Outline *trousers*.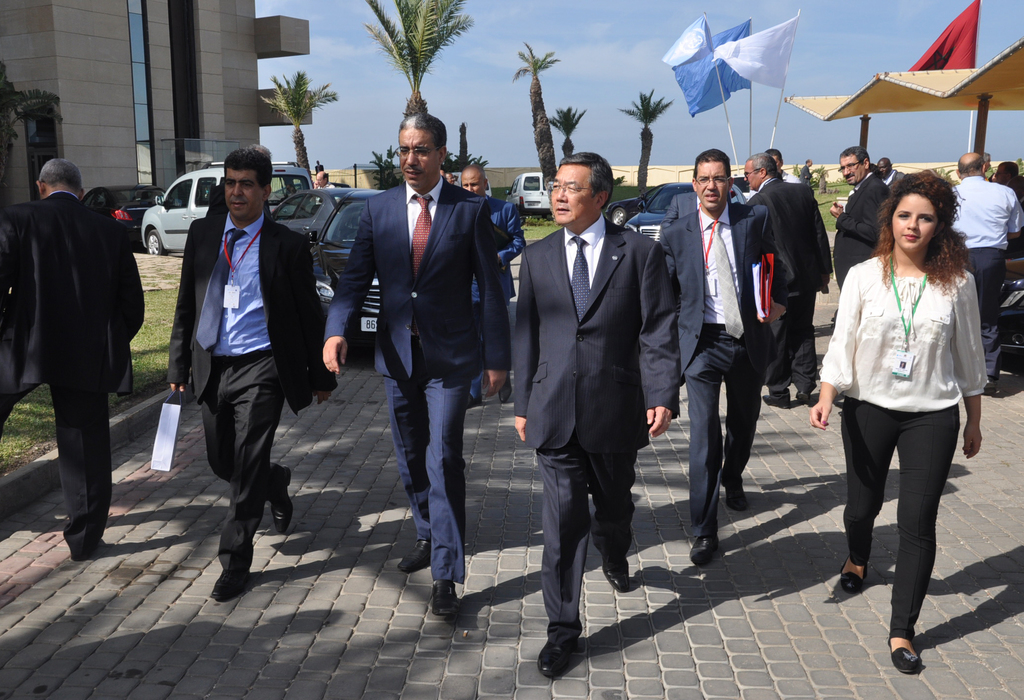
Outline: (x1=768, y1=295, x2=819, y2=392).
